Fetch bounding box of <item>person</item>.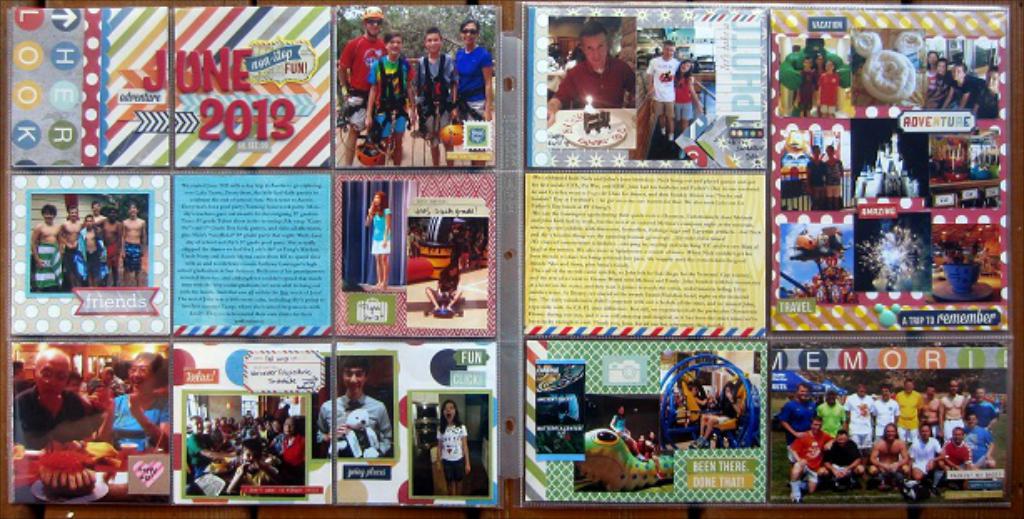
Bbox: region(12, 345, 95, 452).
